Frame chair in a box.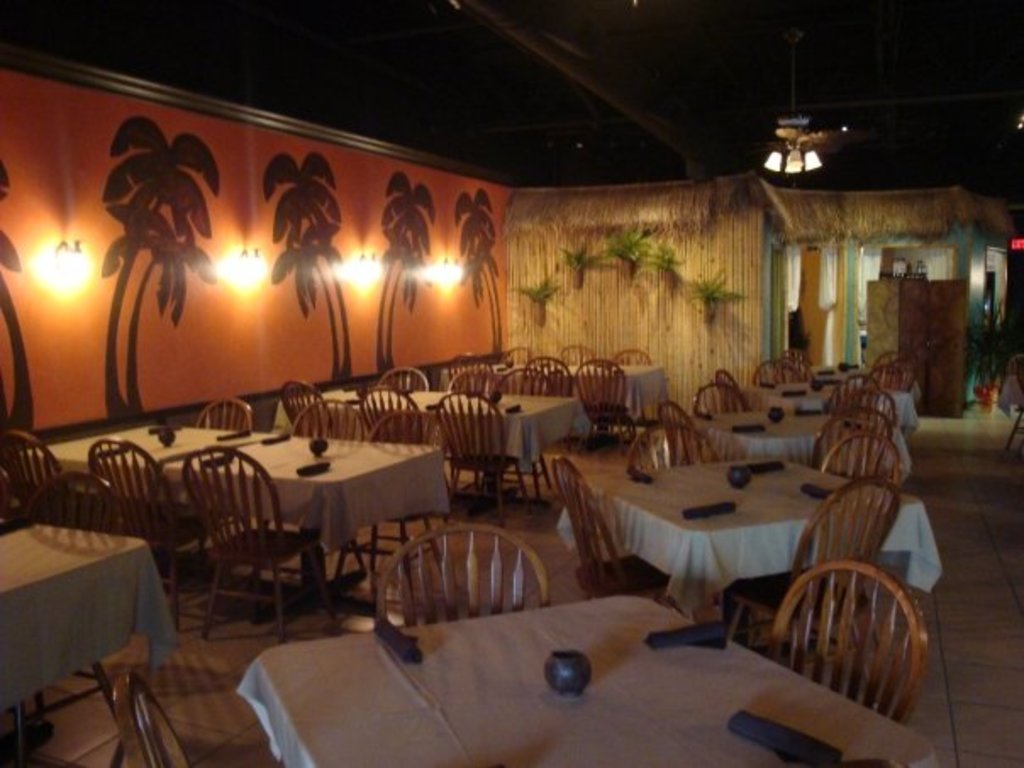
select_region(188, 393, 254, 436).
